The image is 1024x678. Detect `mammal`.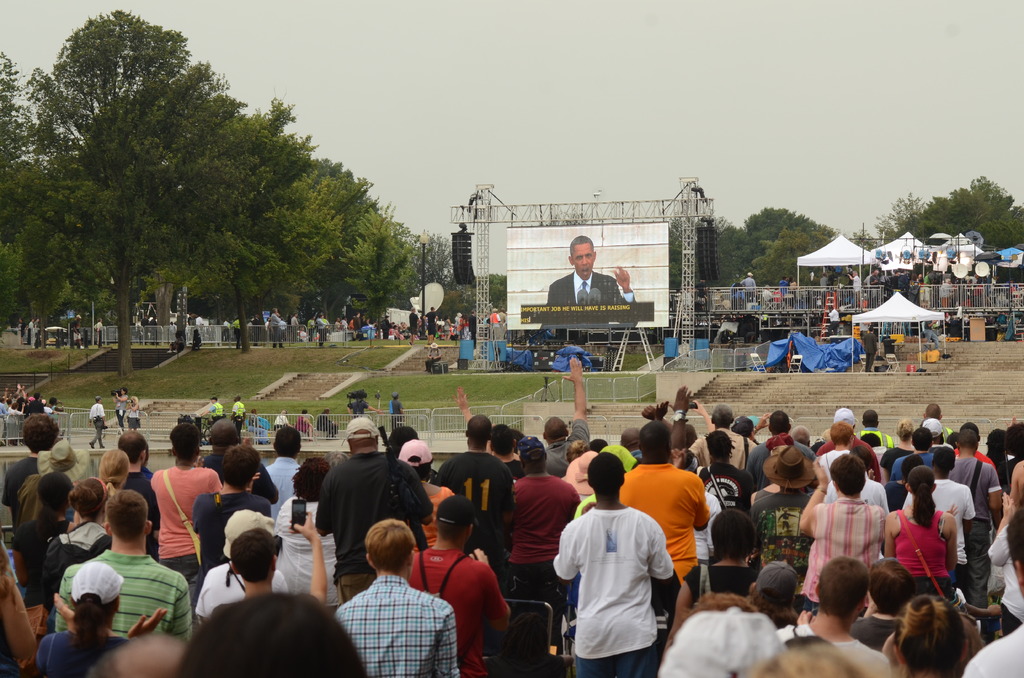
Detection: [890,423,936,483].
